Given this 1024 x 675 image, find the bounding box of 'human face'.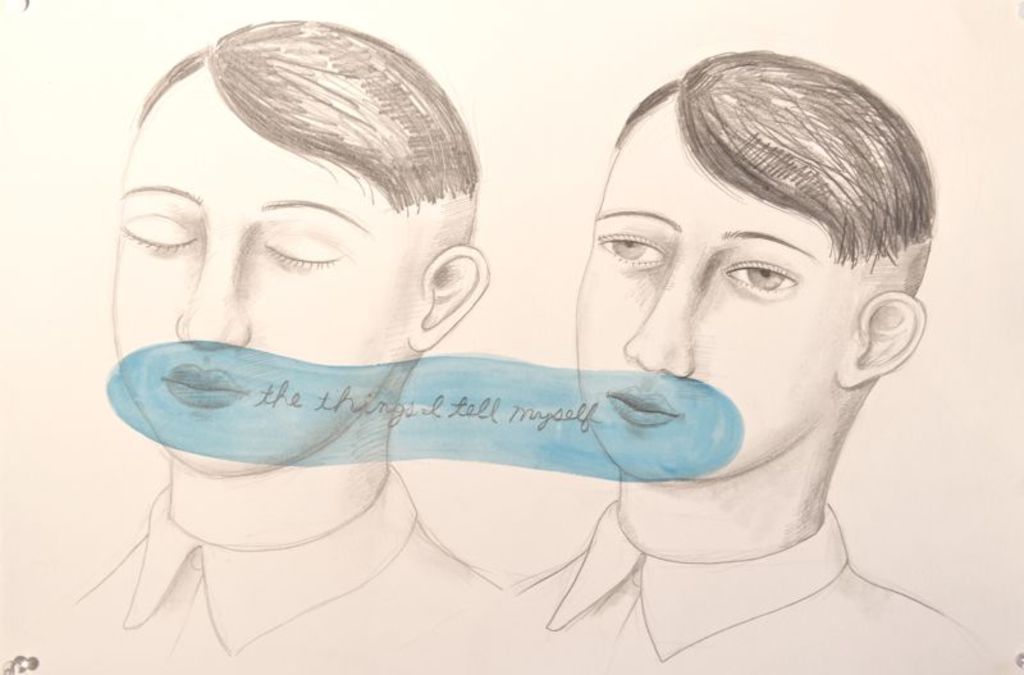
left=582, top=74, right=893, bottom=468.
